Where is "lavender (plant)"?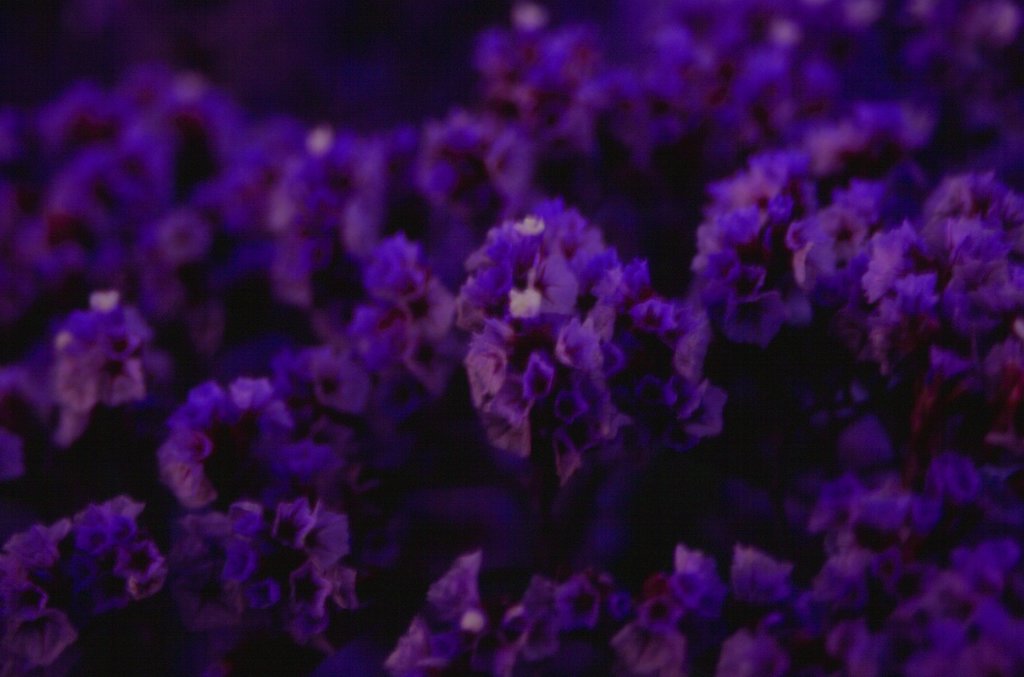
box(846, 216, 911, 309).
